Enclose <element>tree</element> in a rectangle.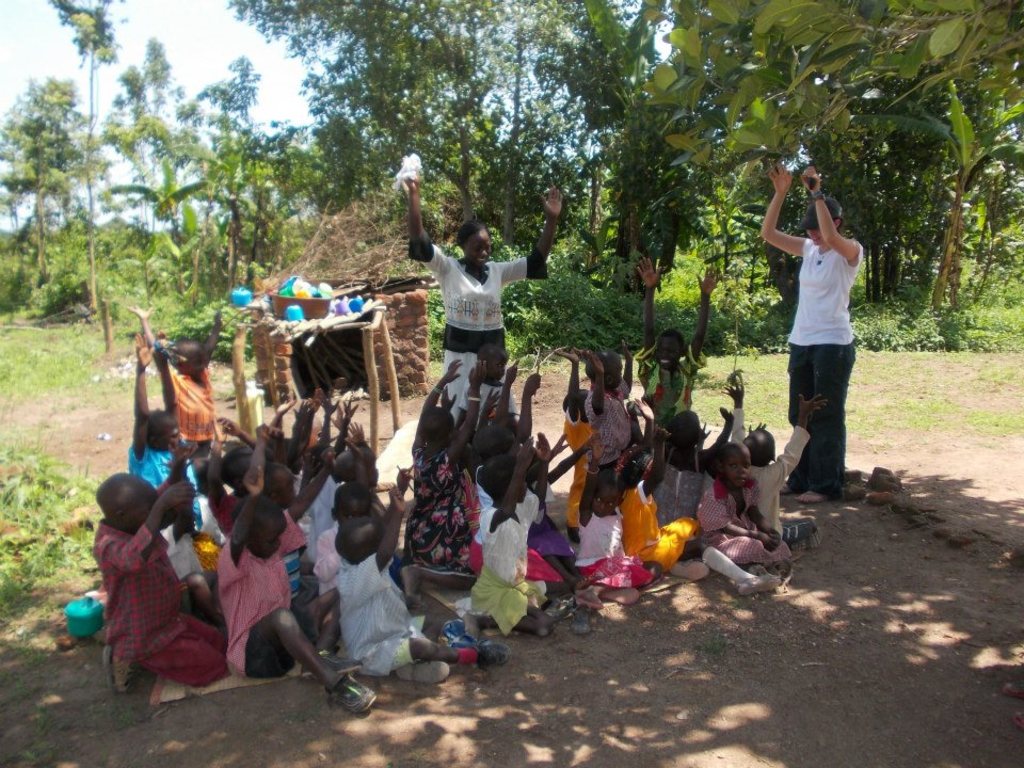
region(0, 76, 81, 276).
